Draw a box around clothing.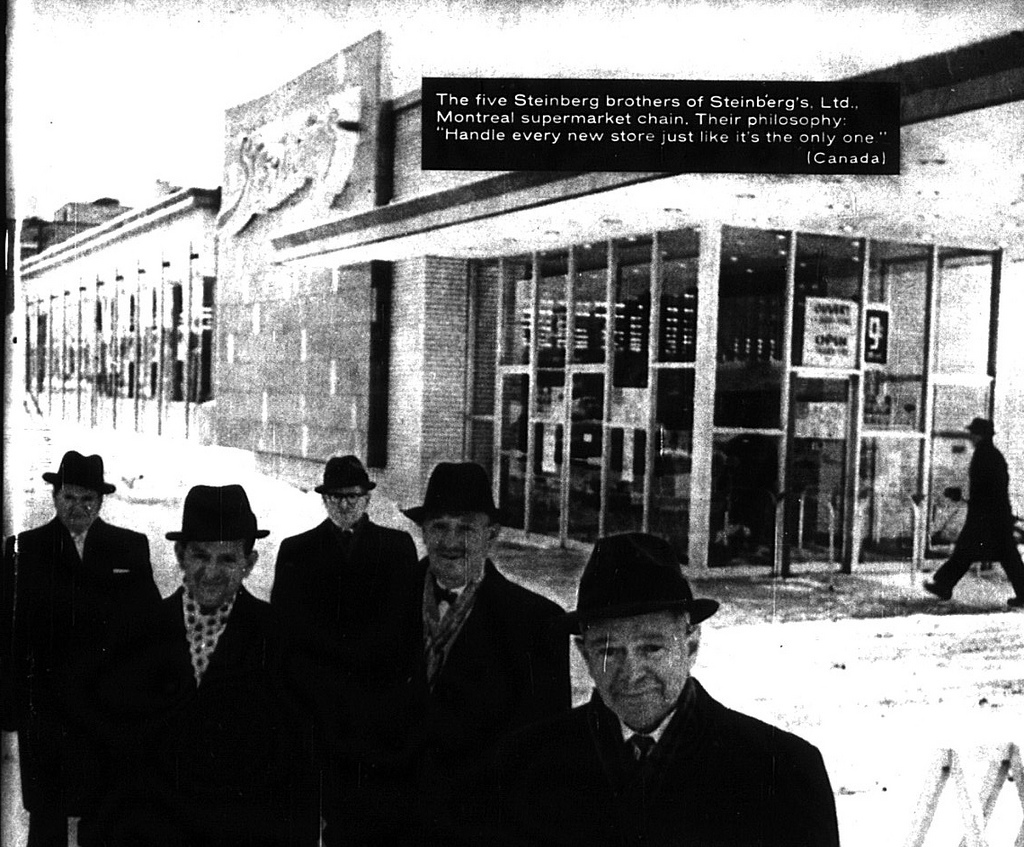
select_region(932, 433, 1023, 606).
